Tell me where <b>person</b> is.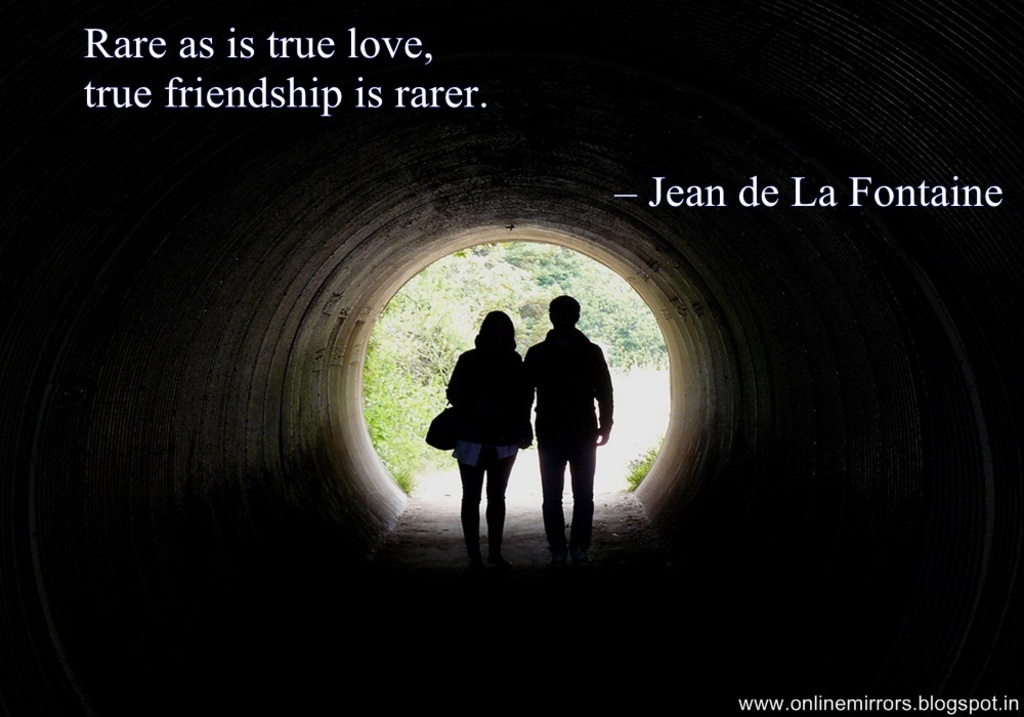
<b>person</b> is at locate(445, 296, 525, 560).
